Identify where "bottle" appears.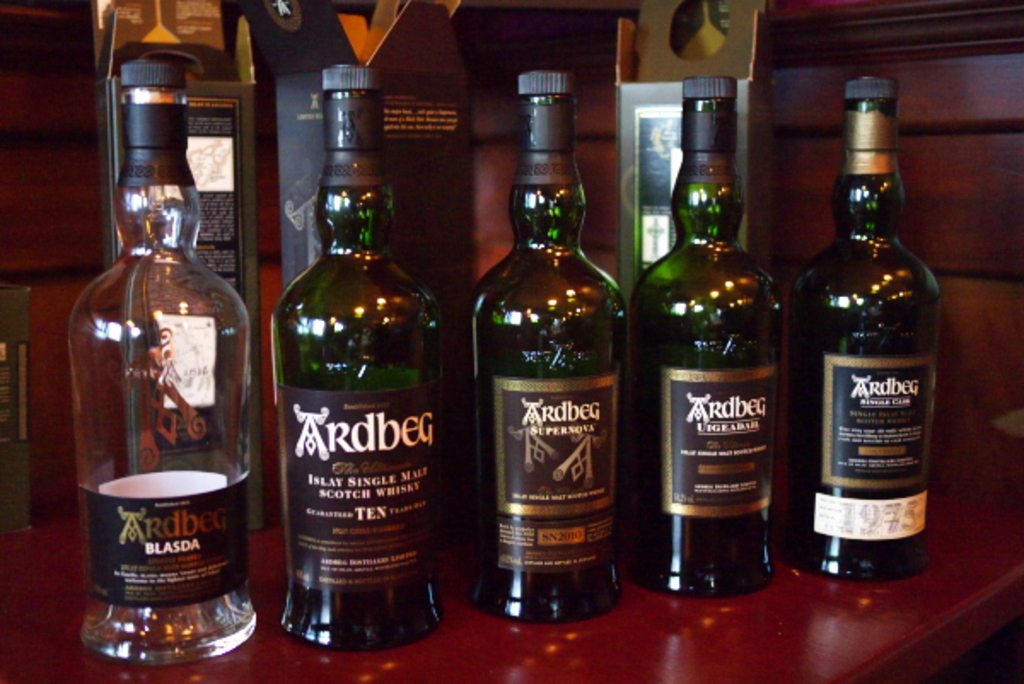
Appears at {"left": 61, "top": 53, "right": 263, "bottom": 667}.
